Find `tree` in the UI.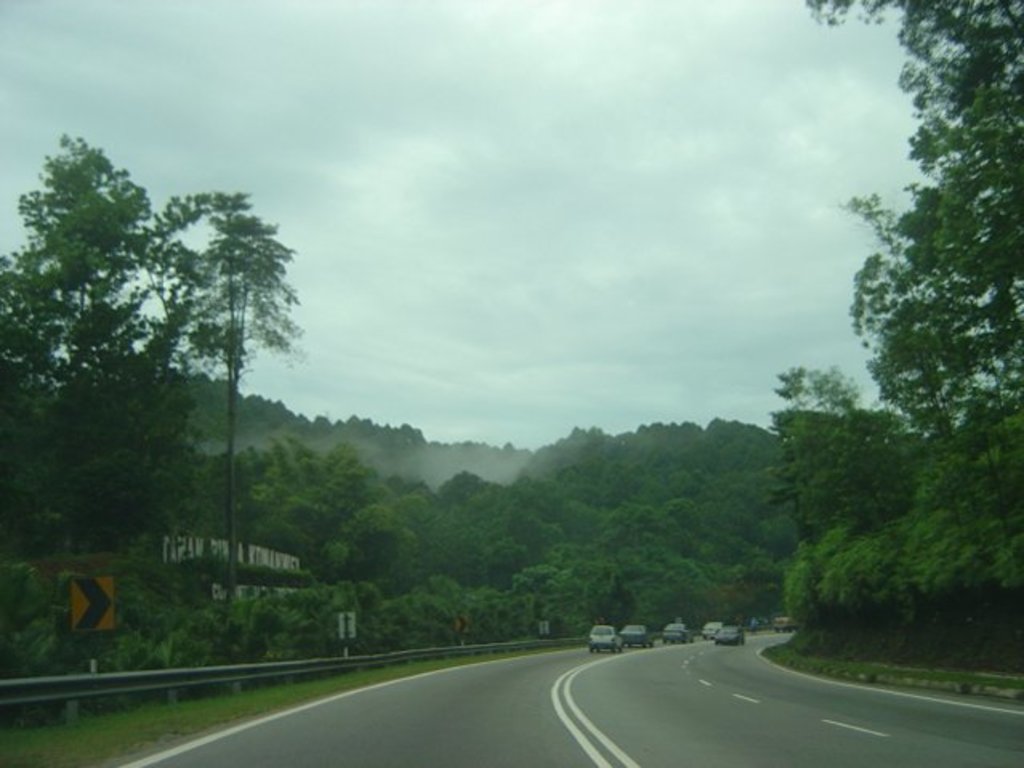
UI element at box(806, 0, 1022, 577).
